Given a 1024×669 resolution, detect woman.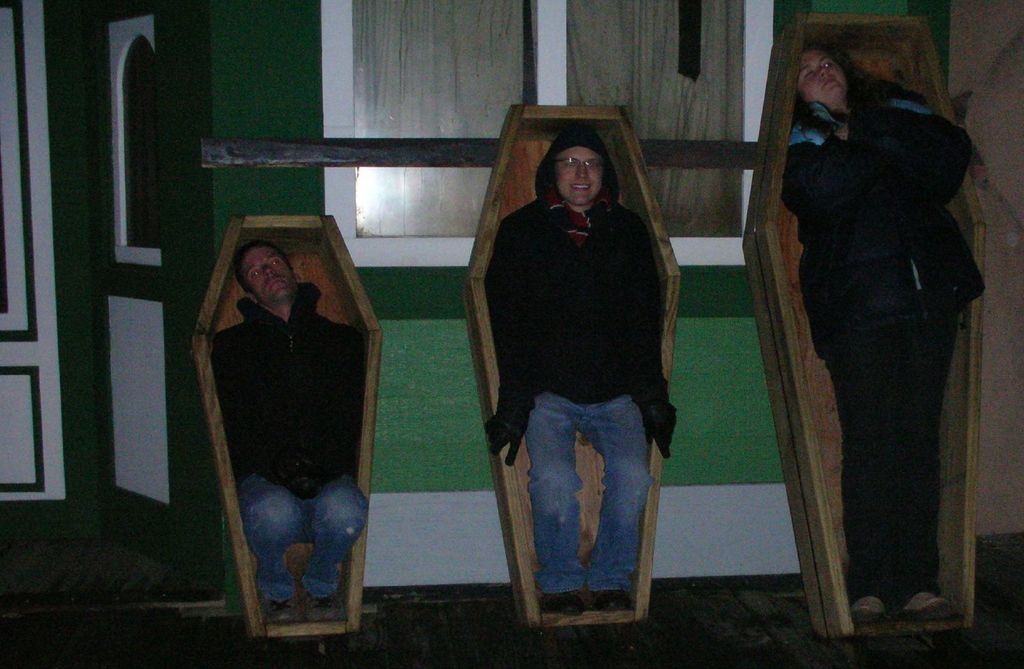
774/19/991/659.
